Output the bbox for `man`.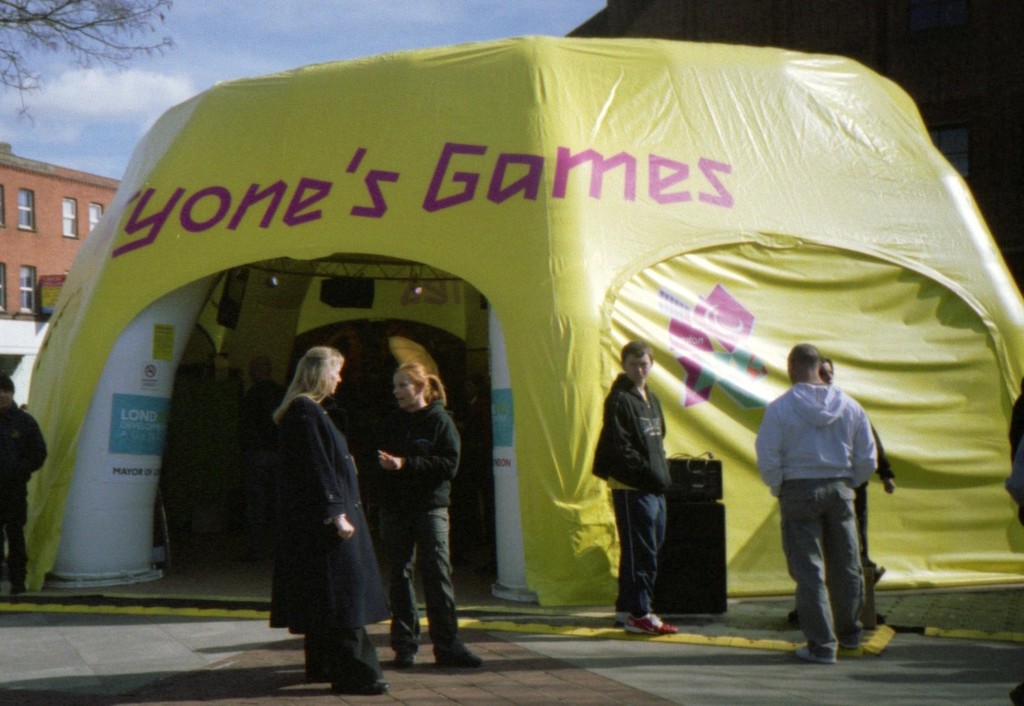
crop(757, 330, 902, 668).
